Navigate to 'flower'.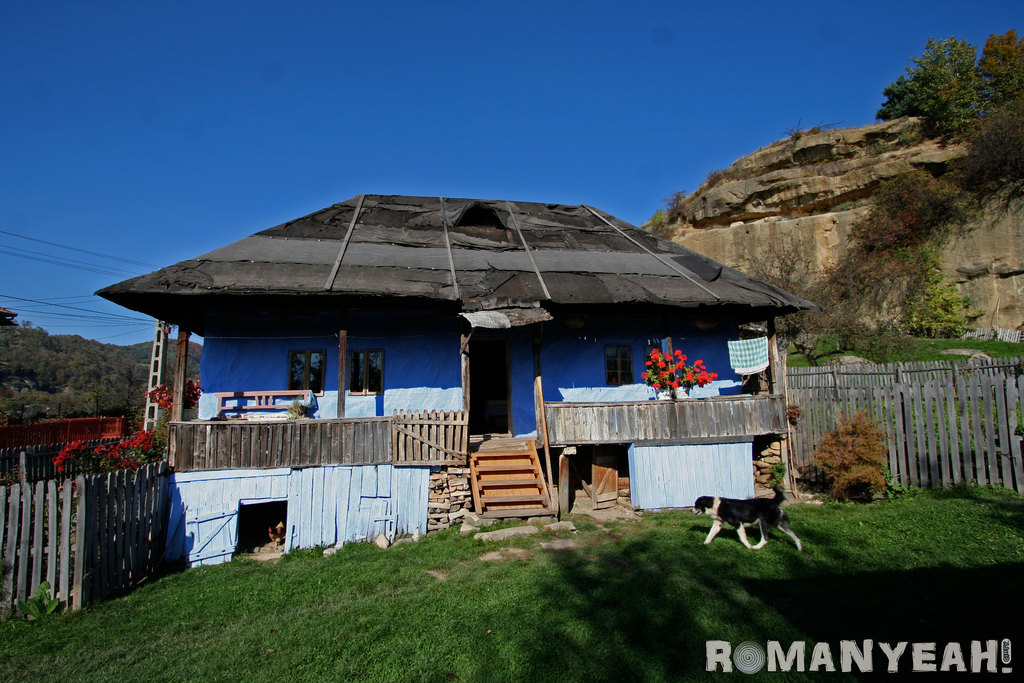
Navigation target: bbox=[698, 370, 708, 387].
